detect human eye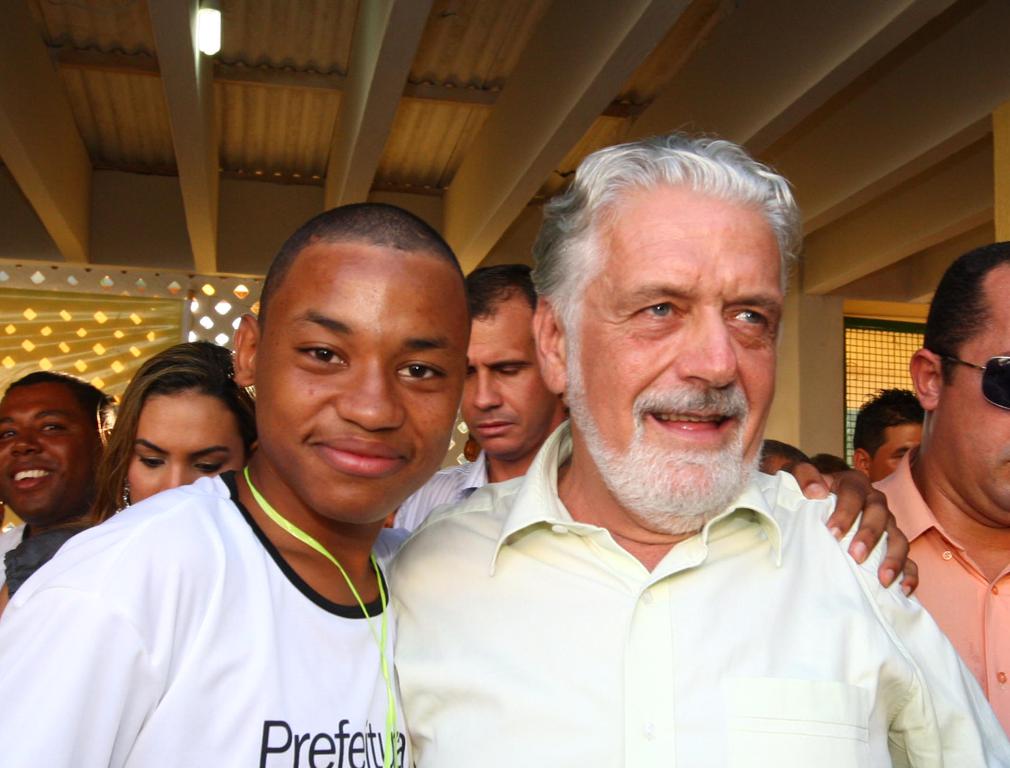
left=37, top=421, right=67, bottom=434
